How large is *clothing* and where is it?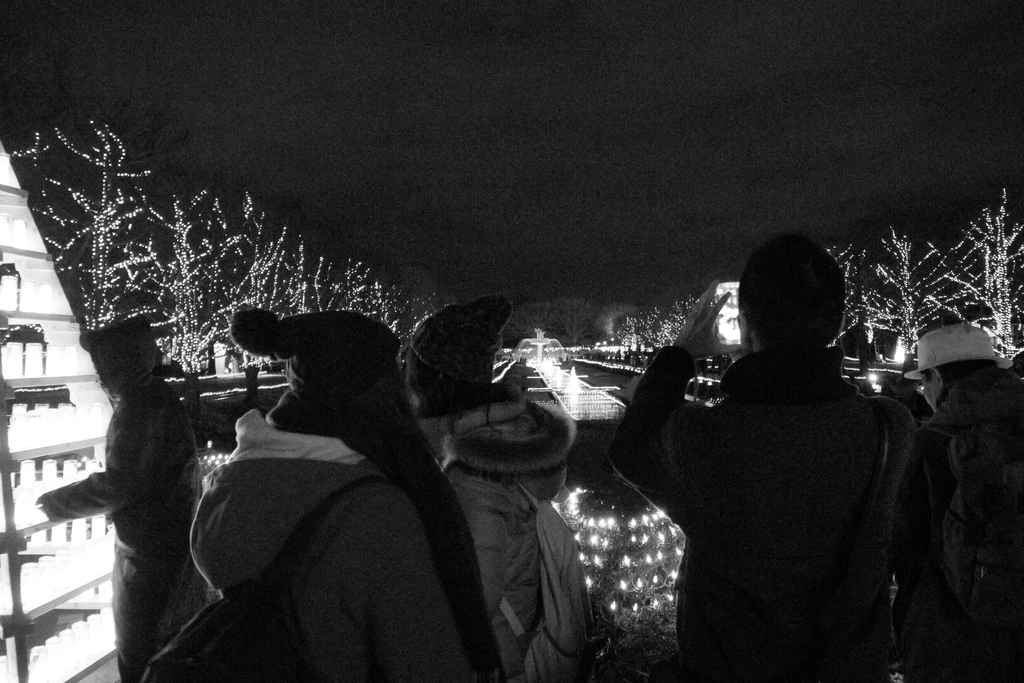
Bounding box: locate(442, 388, 586, 663).
